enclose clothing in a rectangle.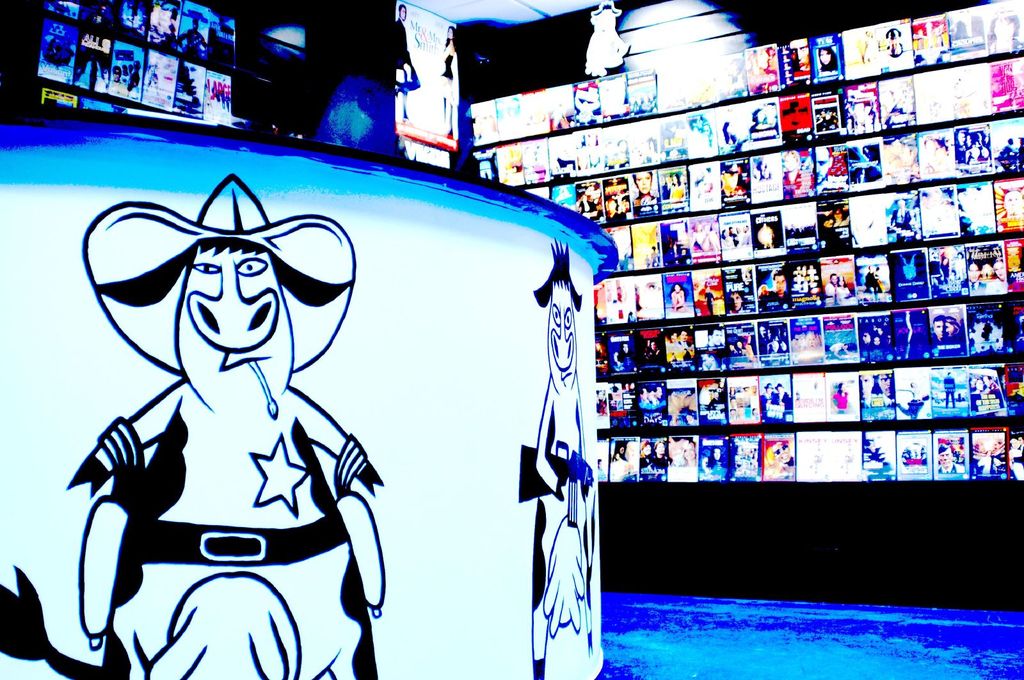
pyautogui.locateOnScreen(633, 192, 659, 216).
